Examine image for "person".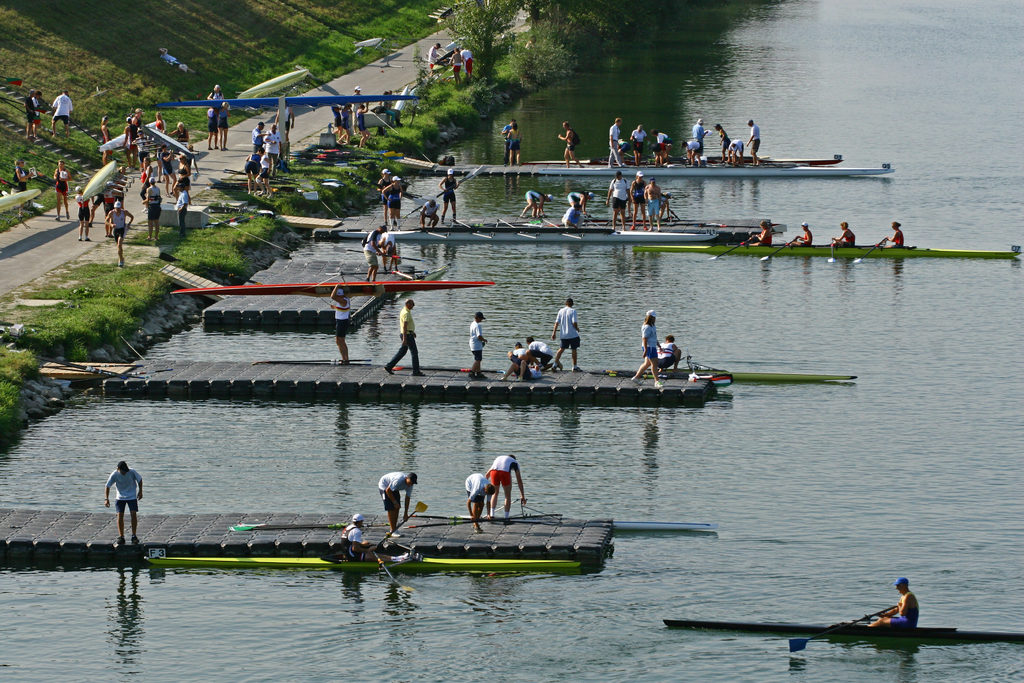
Examination result: 567:188:589:220.
